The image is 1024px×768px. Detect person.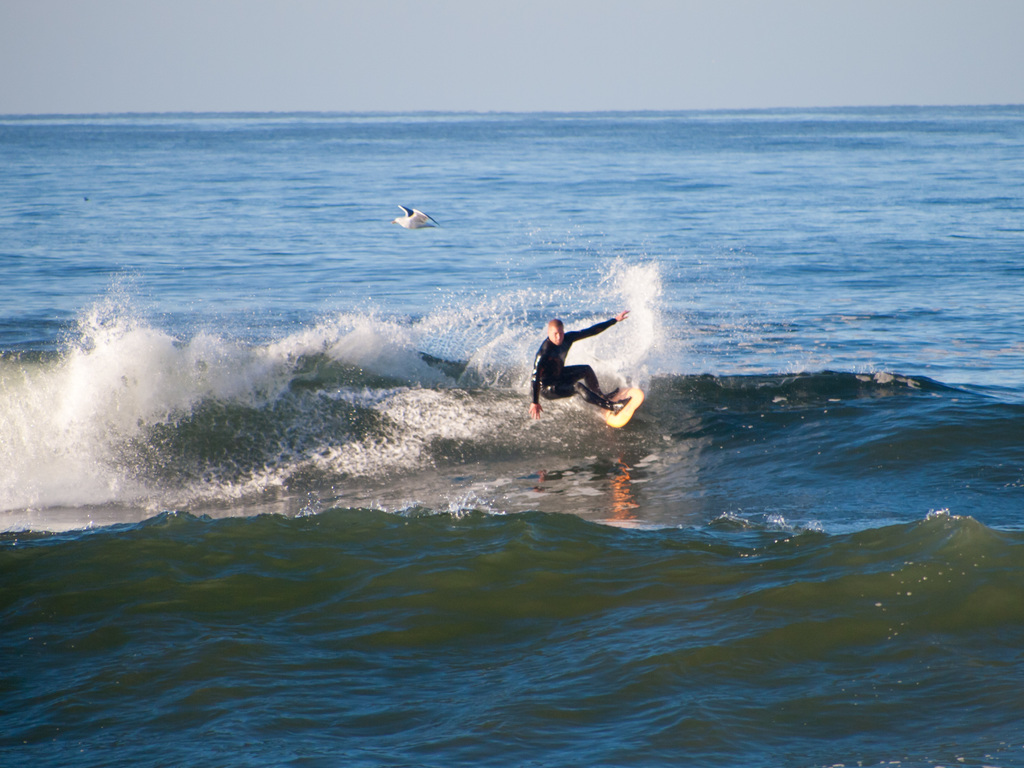
Detection: [x1=531, y1=292, x2=636, y2=435].
